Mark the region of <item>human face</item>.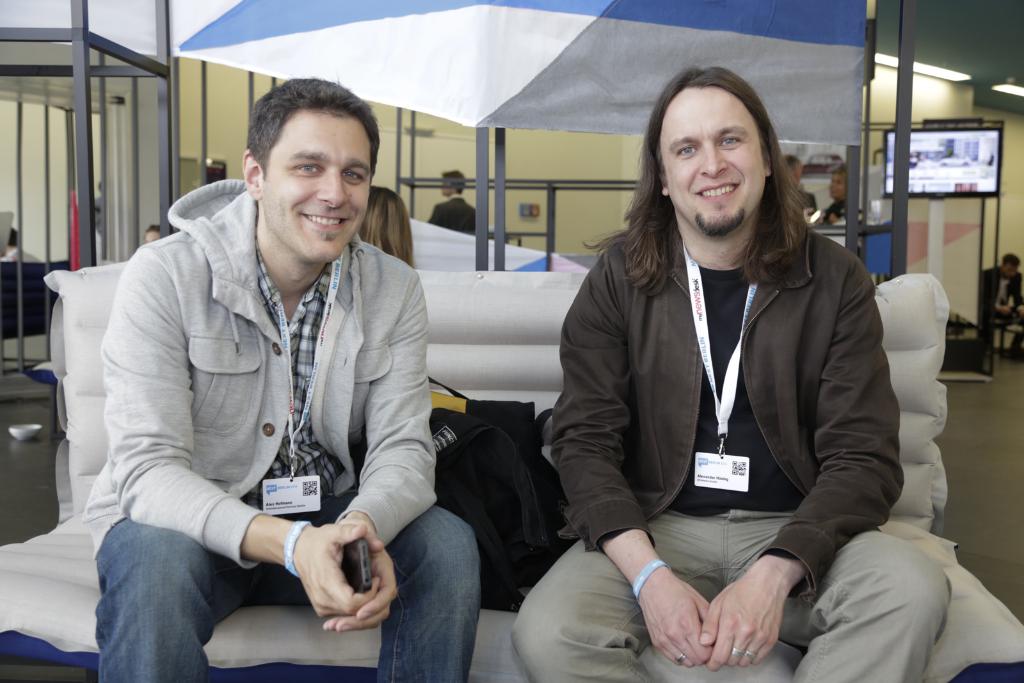
Region: region(258, 111, 376, 259).
